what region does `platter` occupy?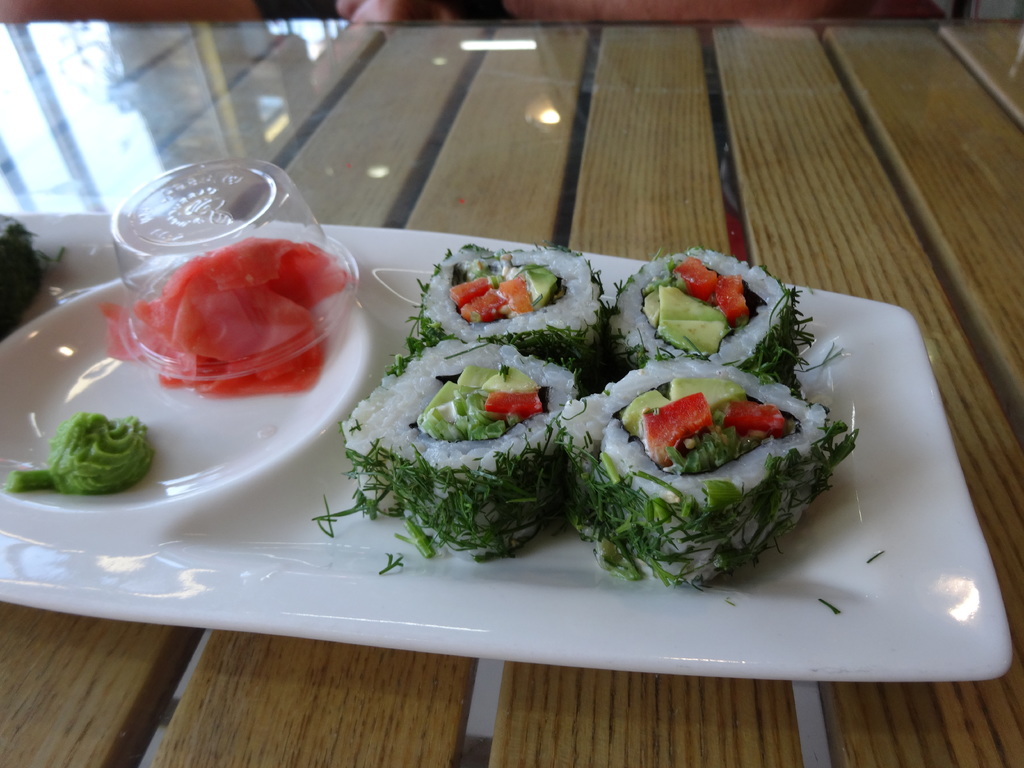
pyautogui.locateOnScreen(0, 220, 1009, 686).
